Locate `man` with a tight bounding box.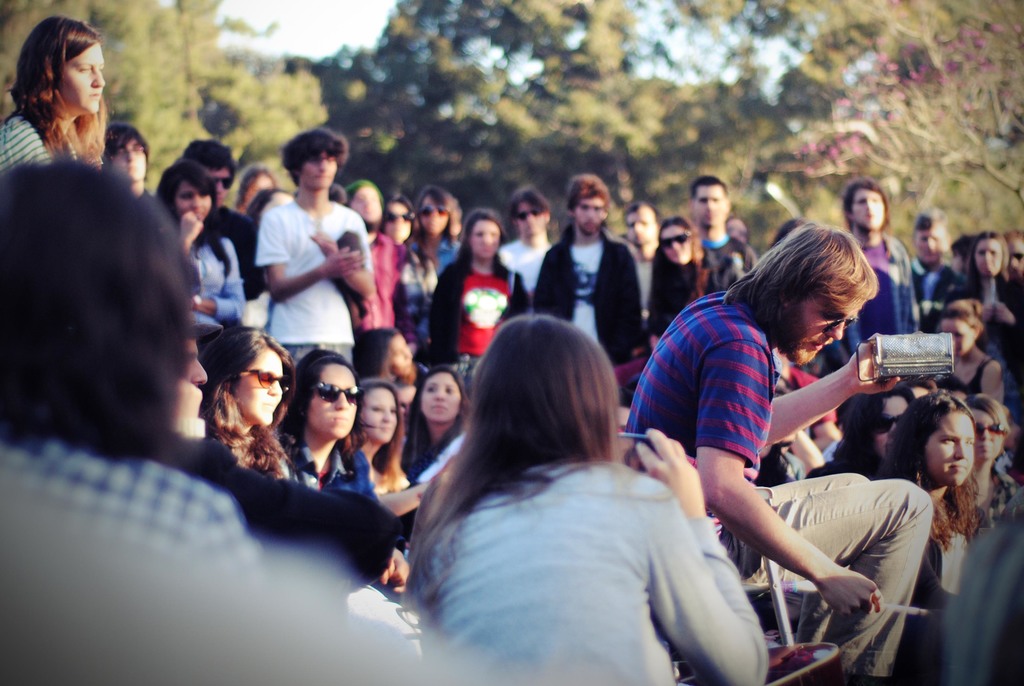
(179,140,263,326).
